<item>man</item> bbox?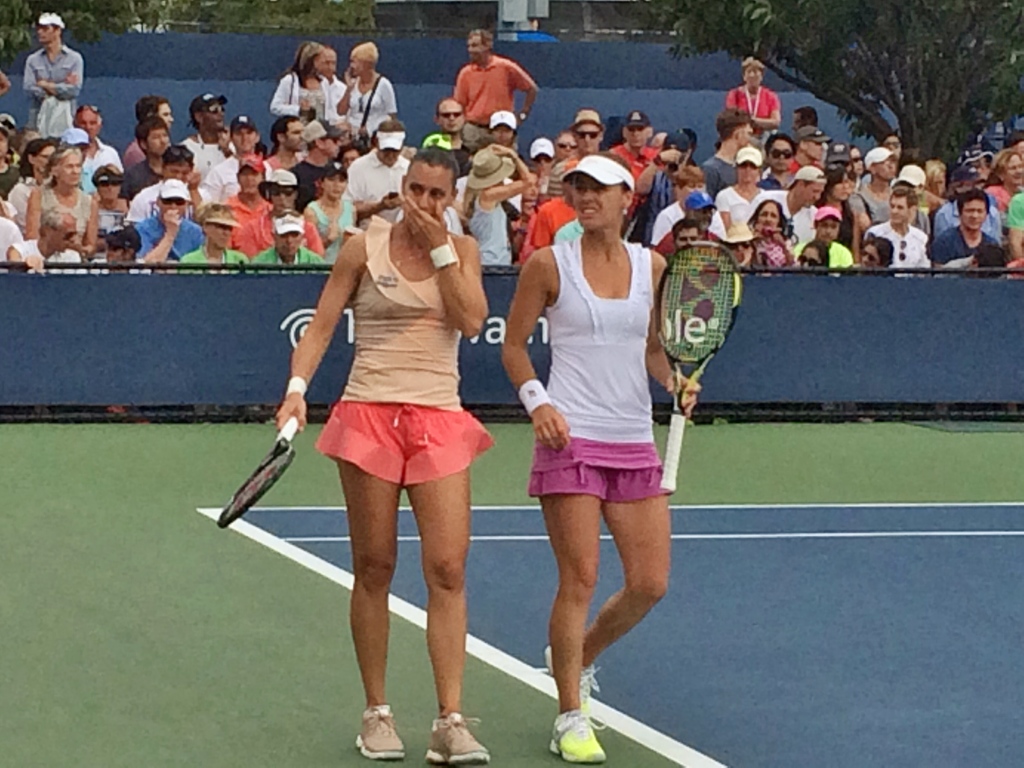
locate(540, 108, 607, 207)
